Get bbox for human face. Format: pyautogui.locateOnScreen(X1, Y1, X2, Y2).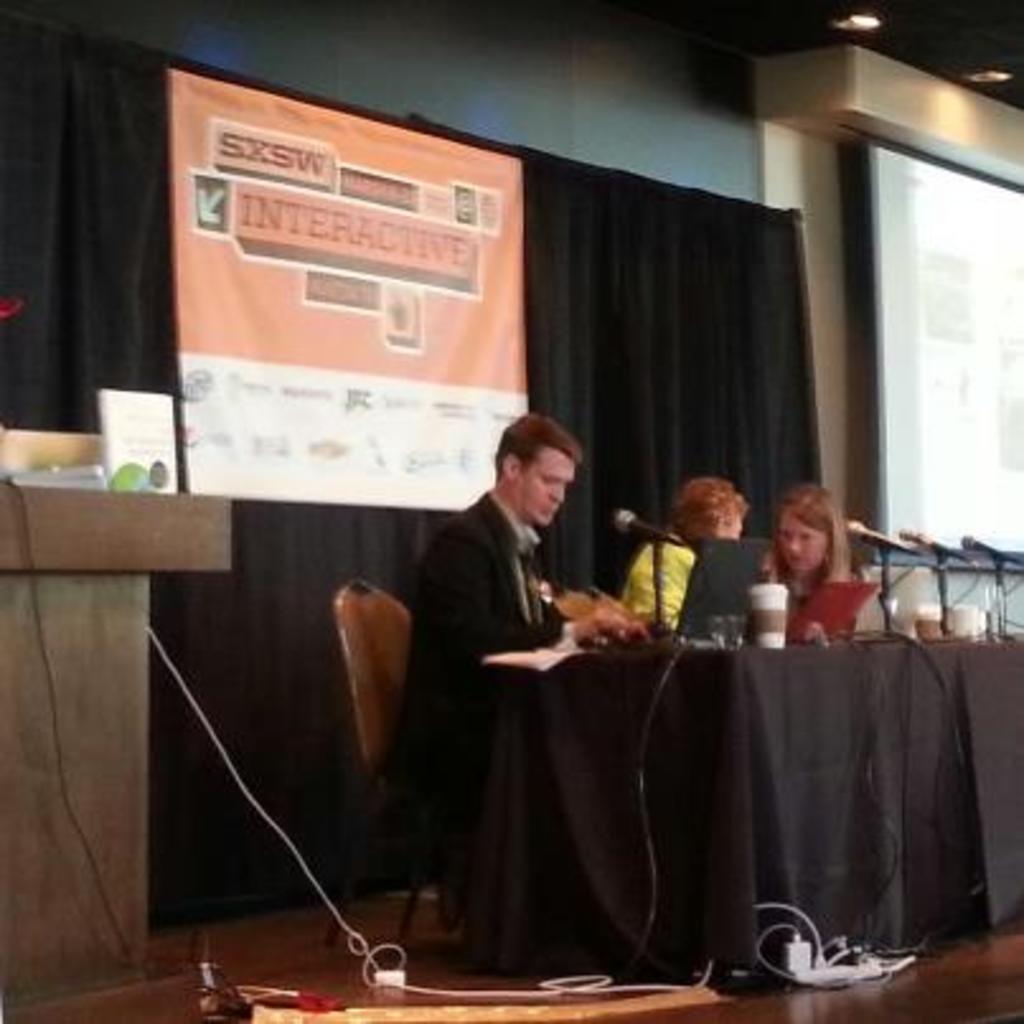
pyautogui.locateOnScreen(513, 442, 577, 531).
